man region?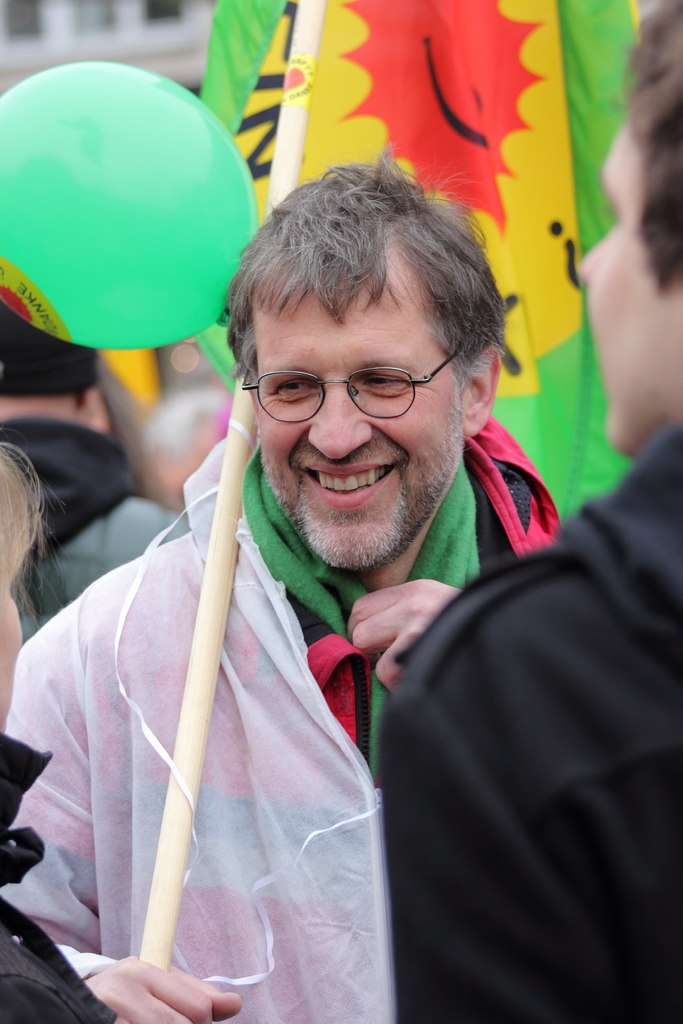
{"left": 365, "top": 0, "right": 682, "bottom": 1023}
